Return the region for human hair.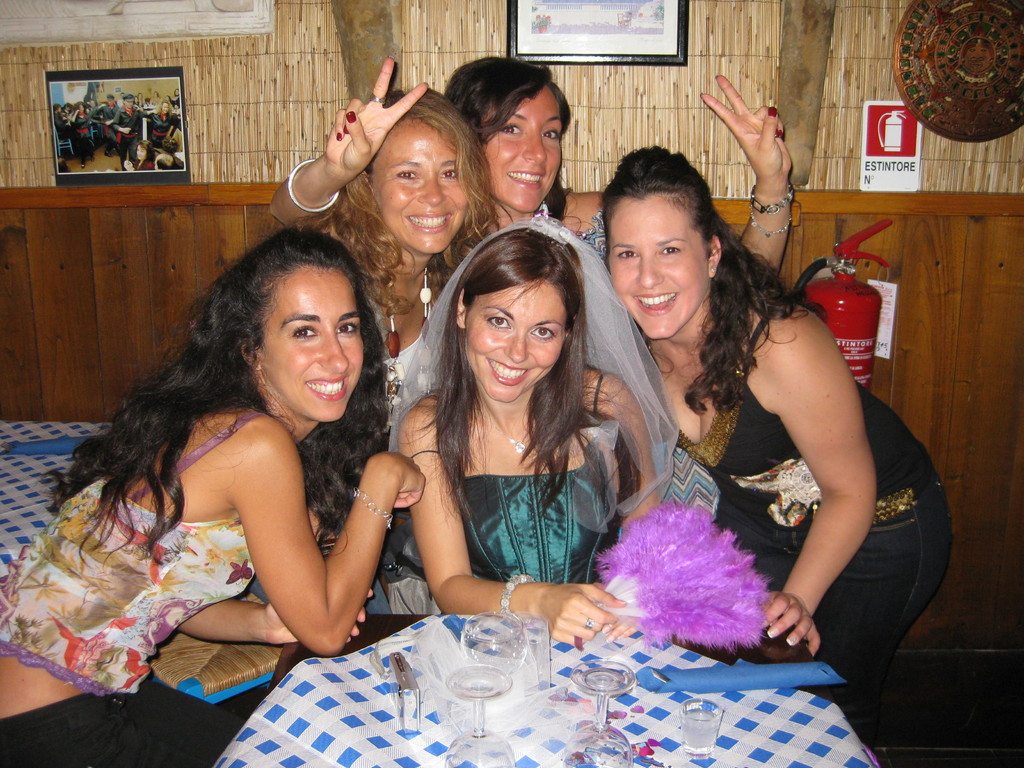
region(94, 216, 375, 564).
